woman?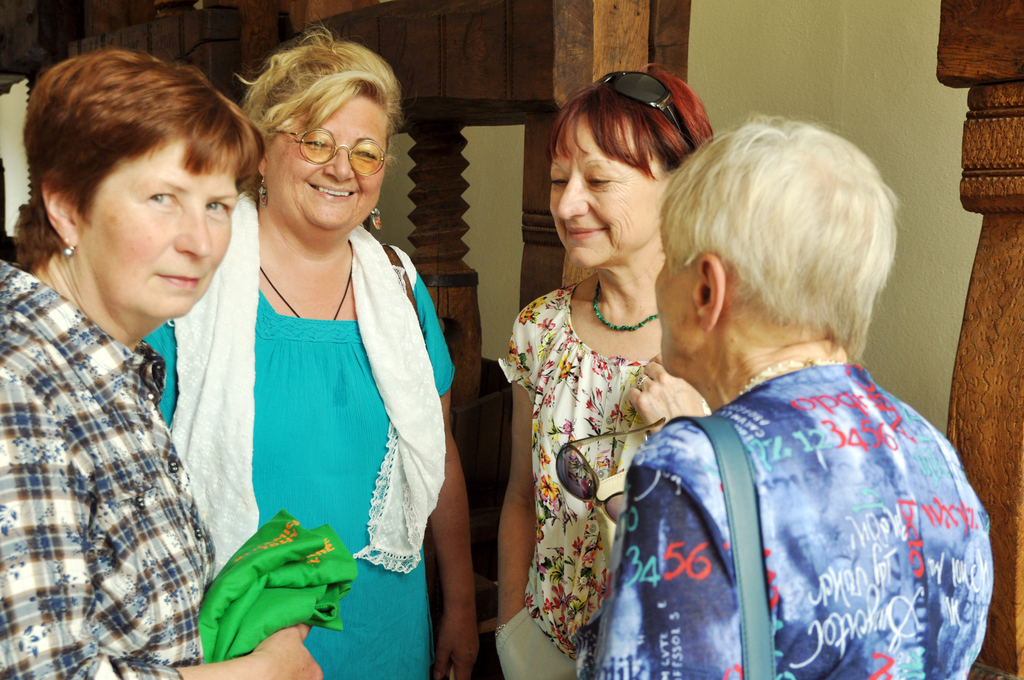
0/52/320/679
